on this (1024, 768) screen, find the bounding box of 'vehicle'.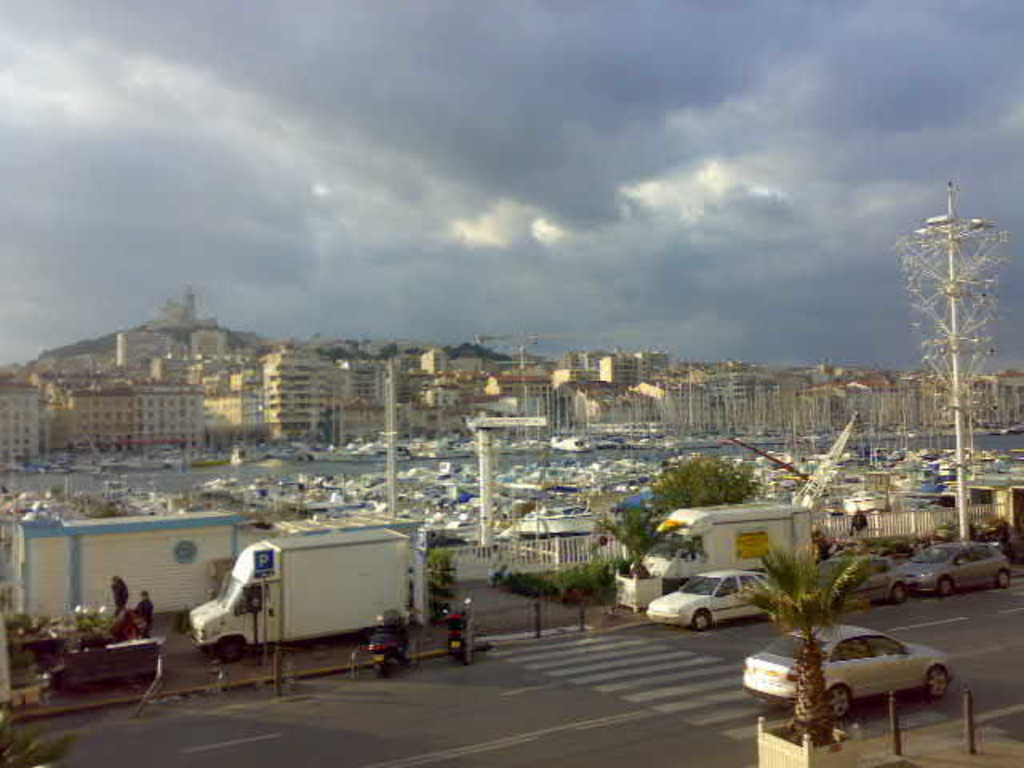
Bounding box: {"x1": 741, "y1": 622, "x2": 963, "y2": 728}.
